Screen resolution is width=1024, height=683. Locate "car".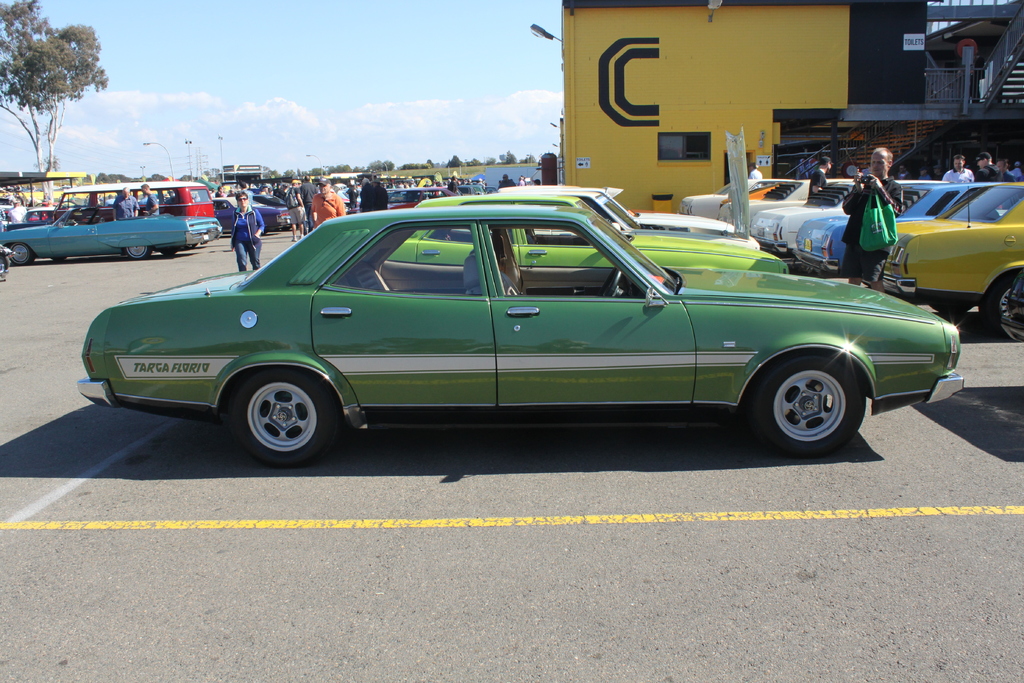
bbox=[68, 197, 971, 472].
